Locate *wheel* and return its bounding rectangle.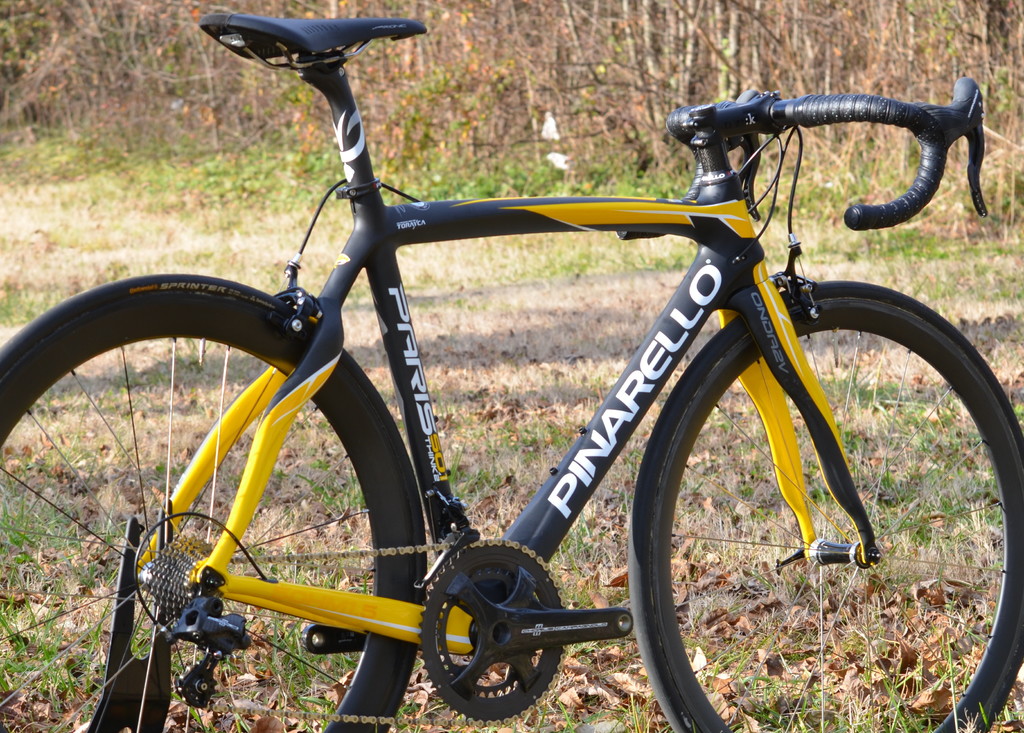
Rect(22, 267, 347, 675).
